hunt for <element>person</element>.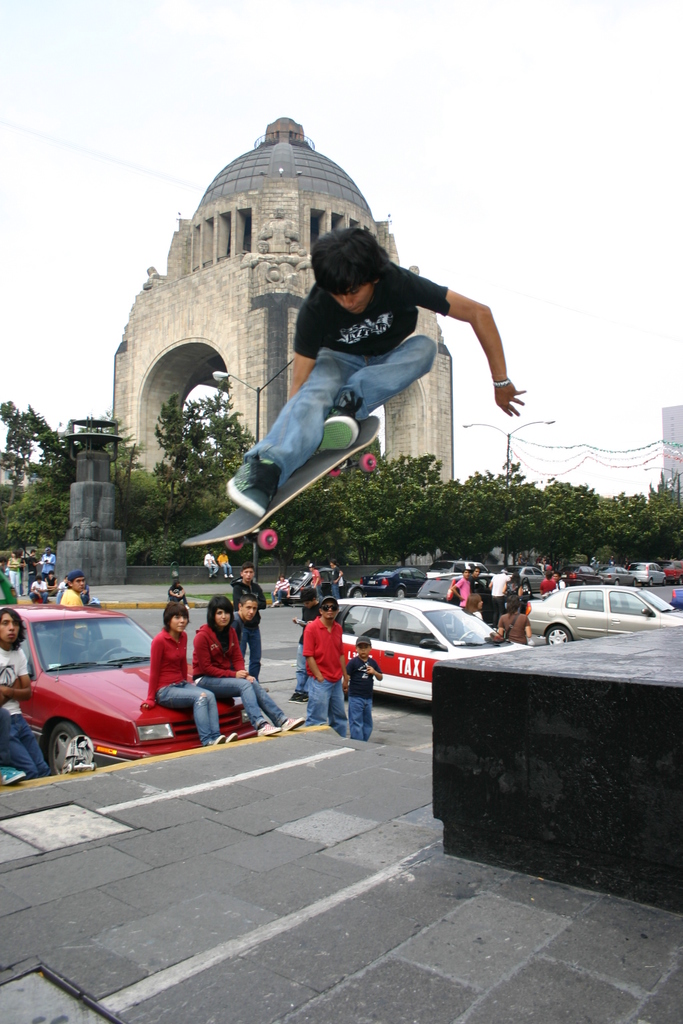
Hunted down at [x1=189, y1=593, x2=306, y2=733].
